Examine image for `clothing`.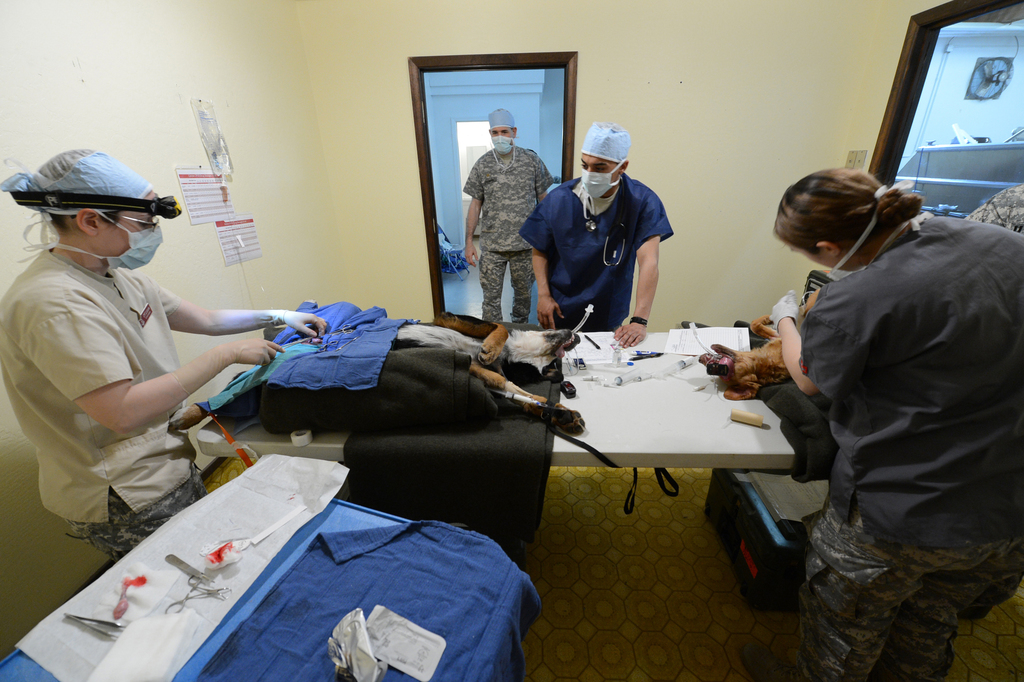
Examination result: [left=461, top=142, right=555, bottom=324].
